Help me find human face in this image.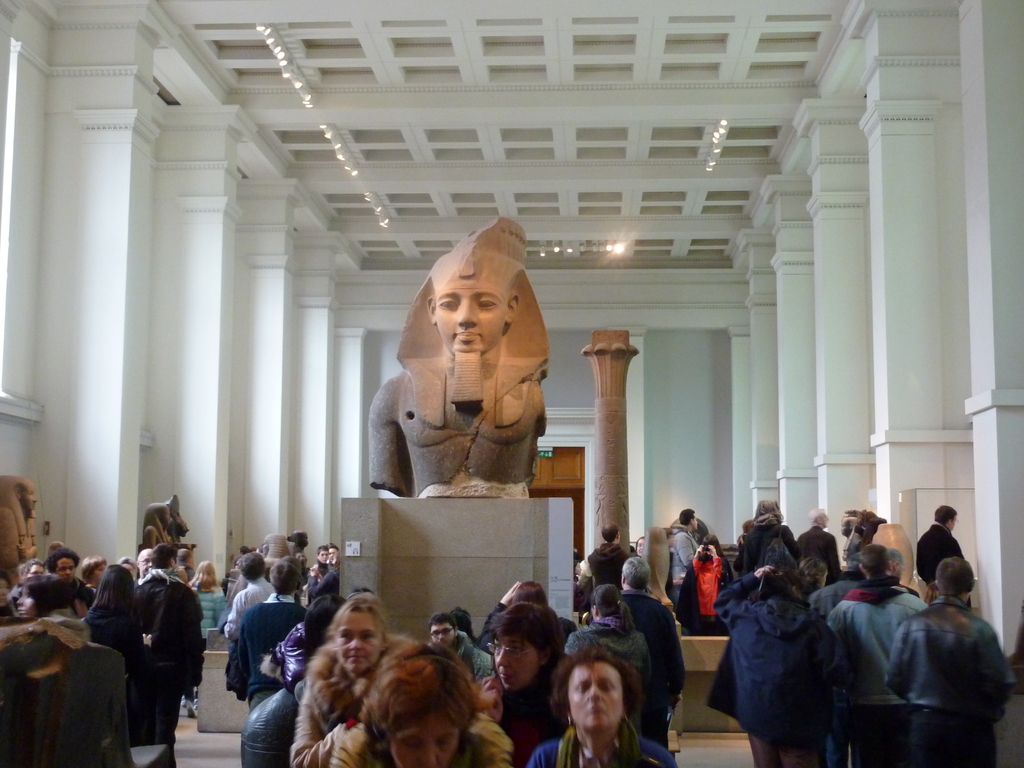
Found it: detection(138, 550, 154, 574).
